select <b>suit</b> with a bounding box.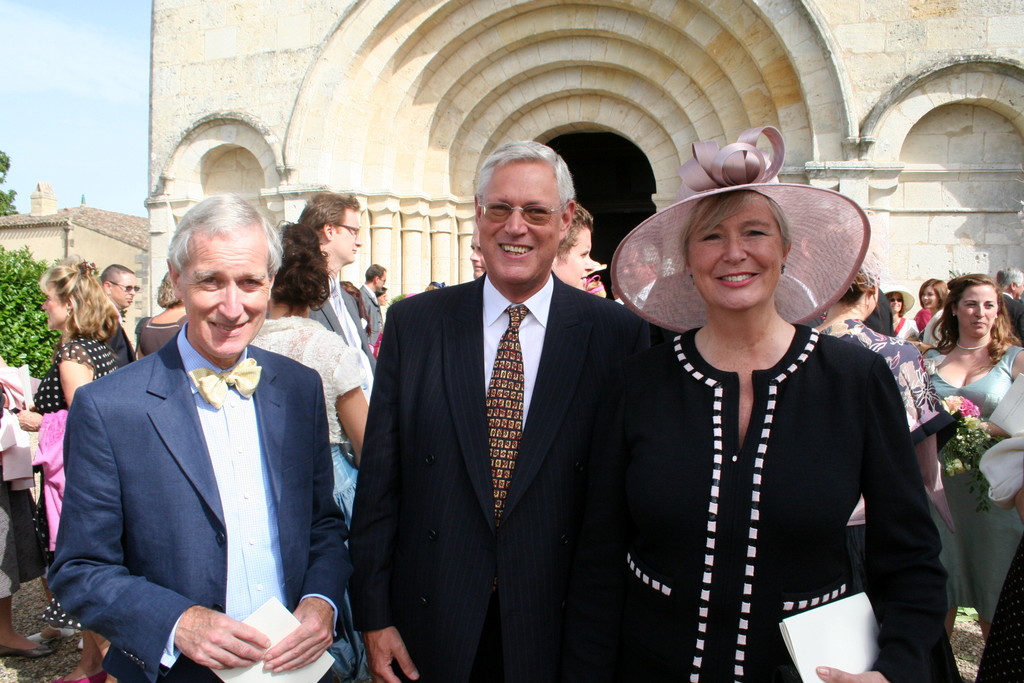
crop(362, 129, 642, 682).
